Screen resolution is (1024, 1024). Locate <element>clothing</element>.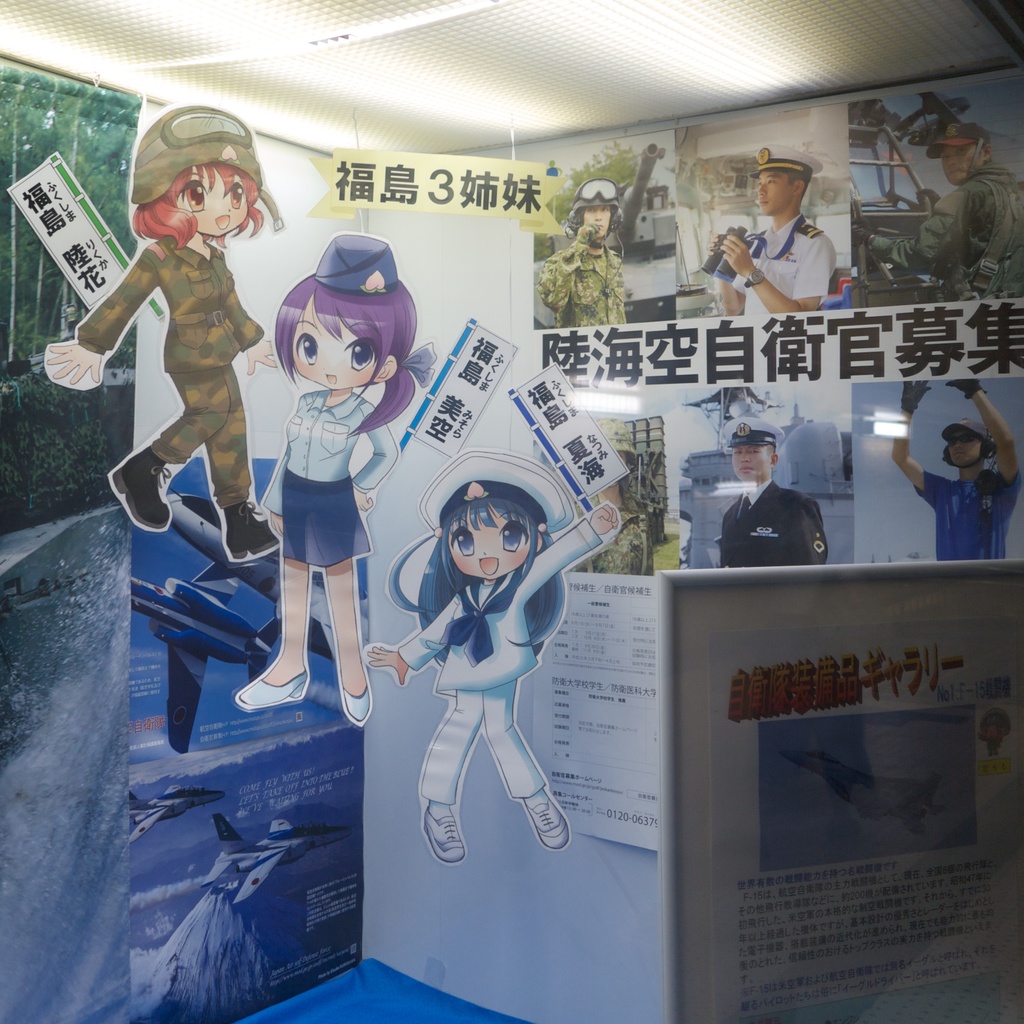
<bbox>717, 220, 829, 328</bbox>.
